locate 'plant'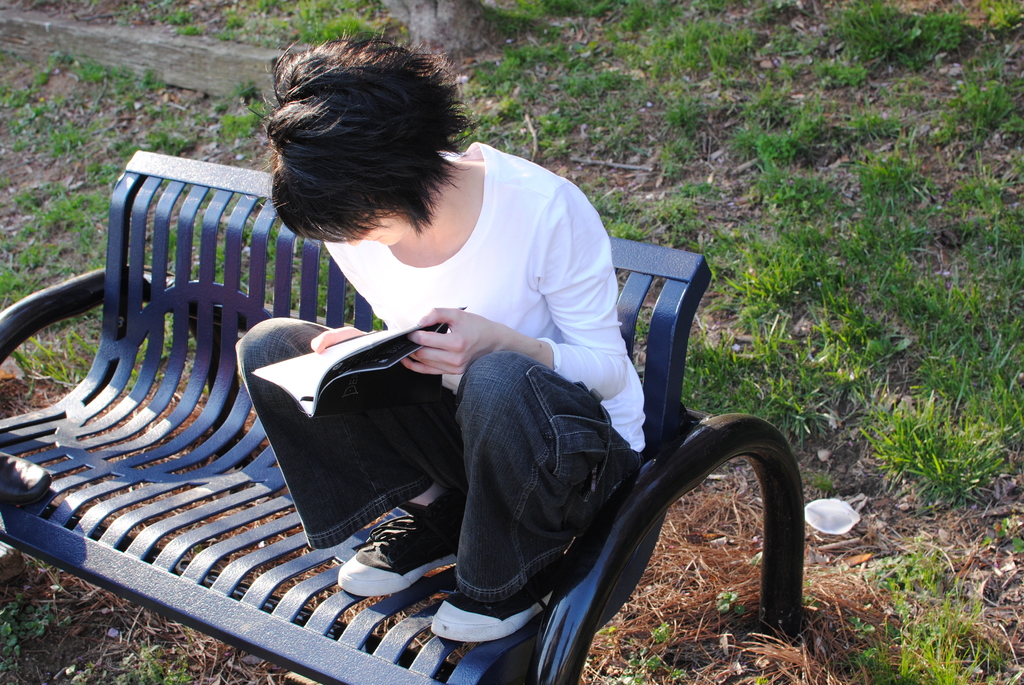
x1=646, y1=651, x2=665, y2=677
